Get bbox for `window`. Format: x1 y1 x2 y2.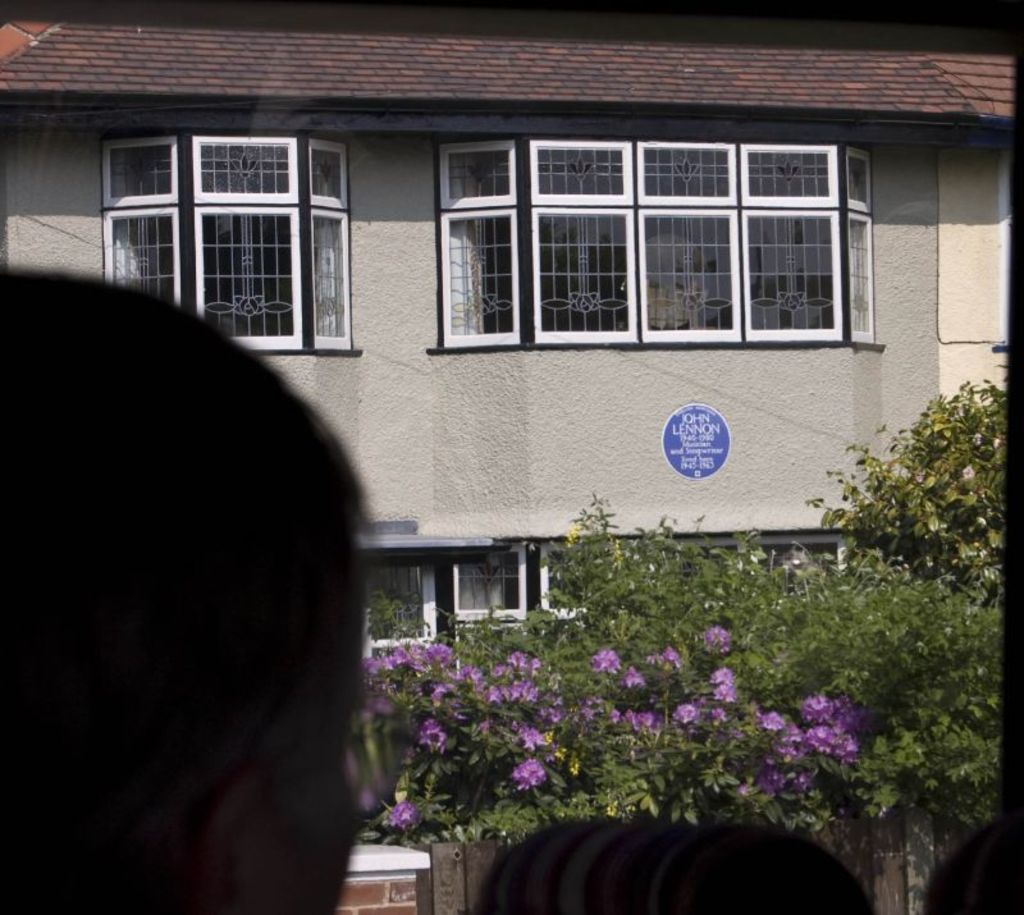
421 134 899 354.
